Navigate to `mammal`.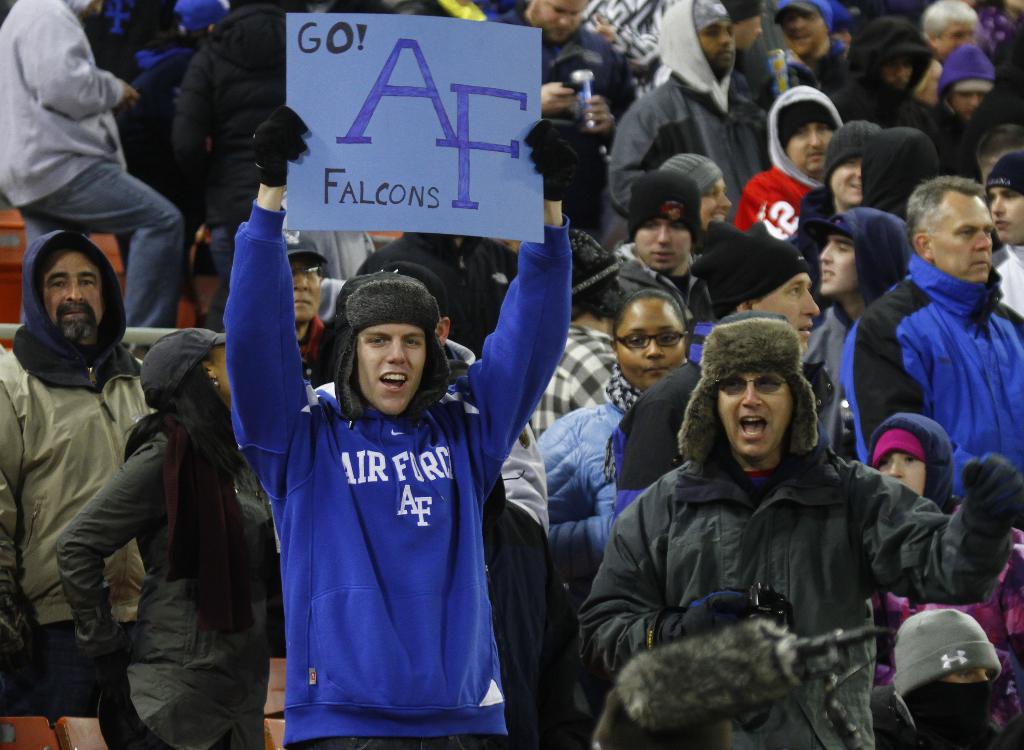
Navigation target: box(829, 140, 1018, 664).
